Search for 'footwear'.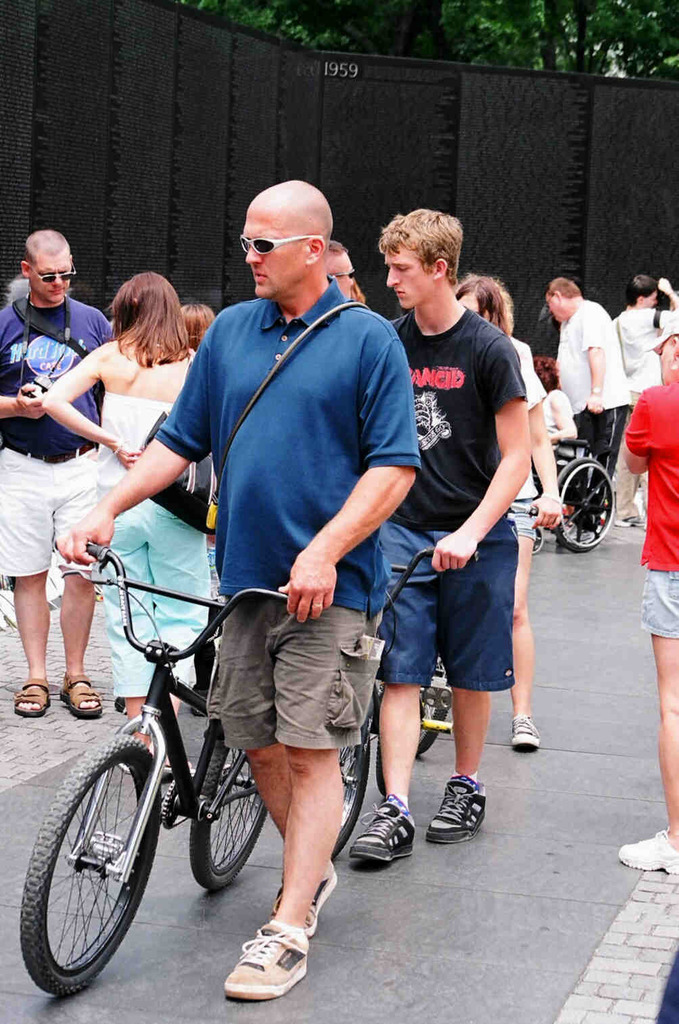
Found at l=273, t=868, r=341, b=949.
